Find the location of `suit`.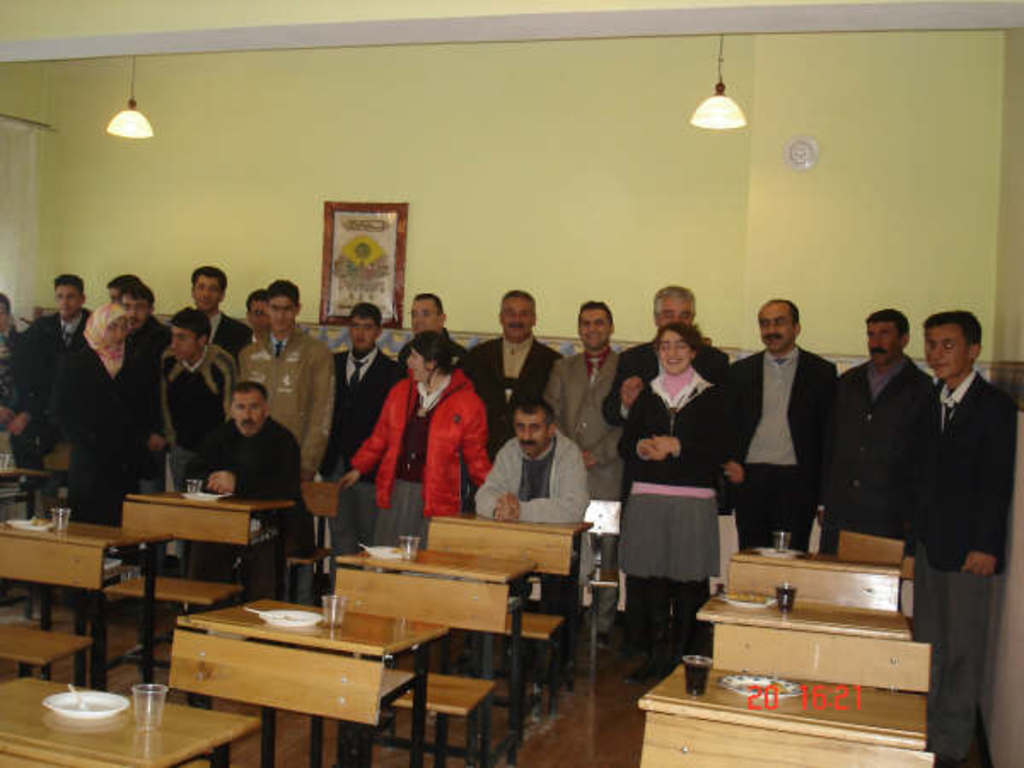
Location: rect(32, 309, 87, 377).
